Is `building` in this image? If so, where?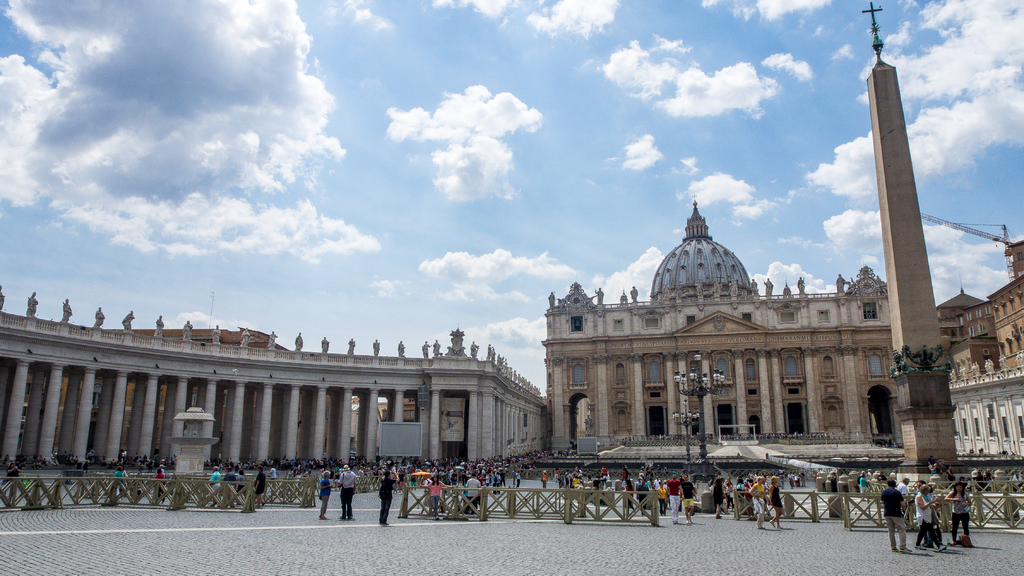
Yes, at pyautogui.locateOnScreen(20, 327, 330, 450).
